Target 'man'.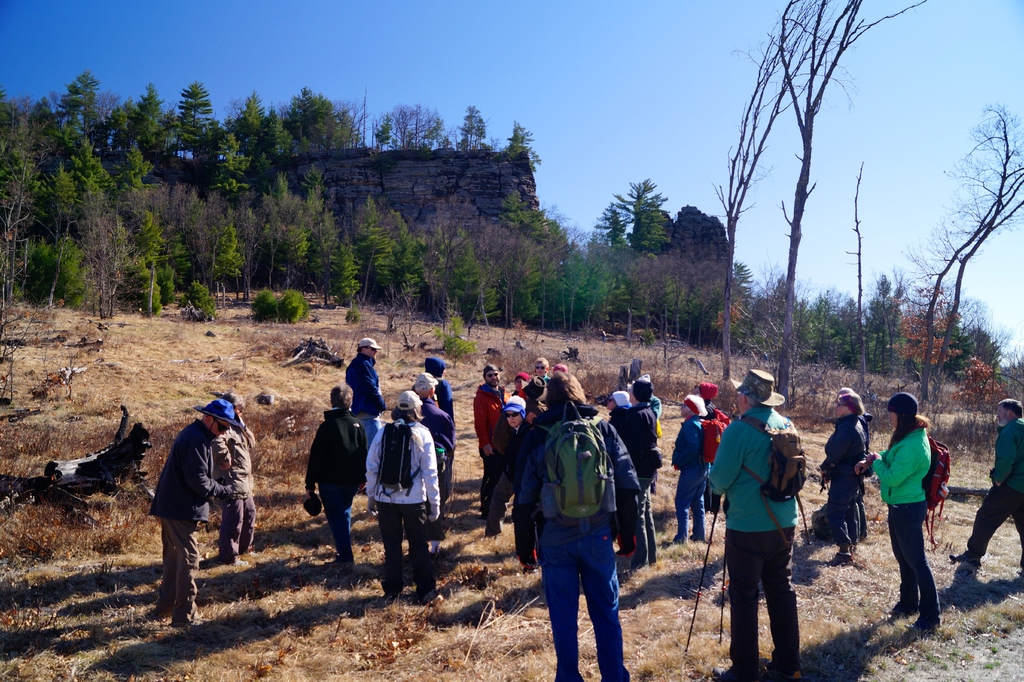
Target region: 948:396:1023:583.
